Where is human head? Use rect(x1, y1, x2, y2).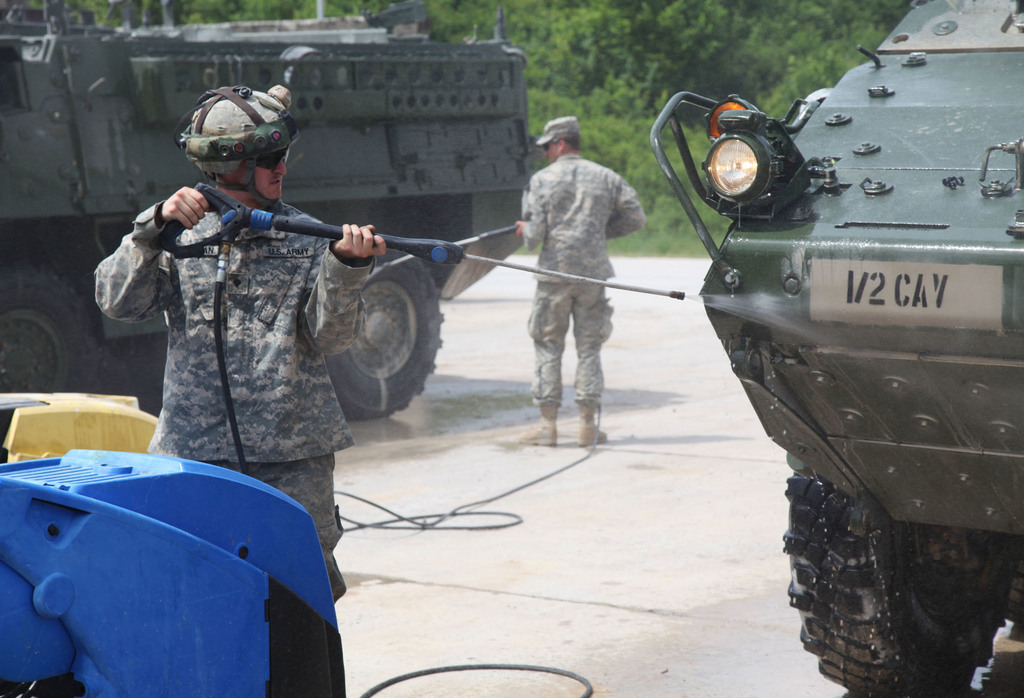
rect(541, 116, 593, 162).
